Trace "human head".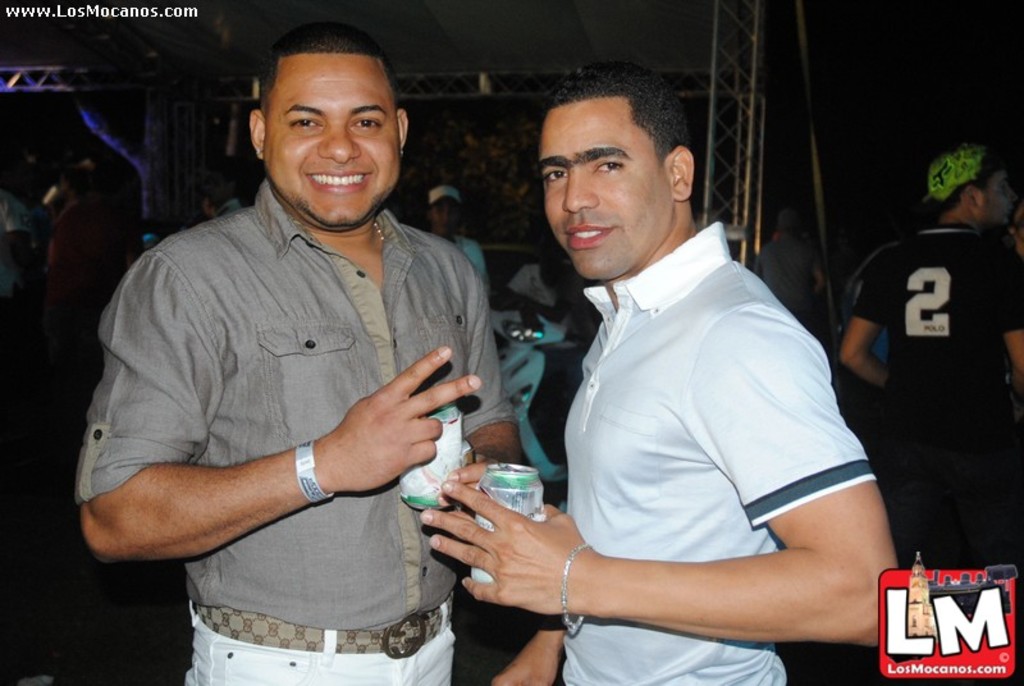
Traced to <box>202,169,239,219</box>.
